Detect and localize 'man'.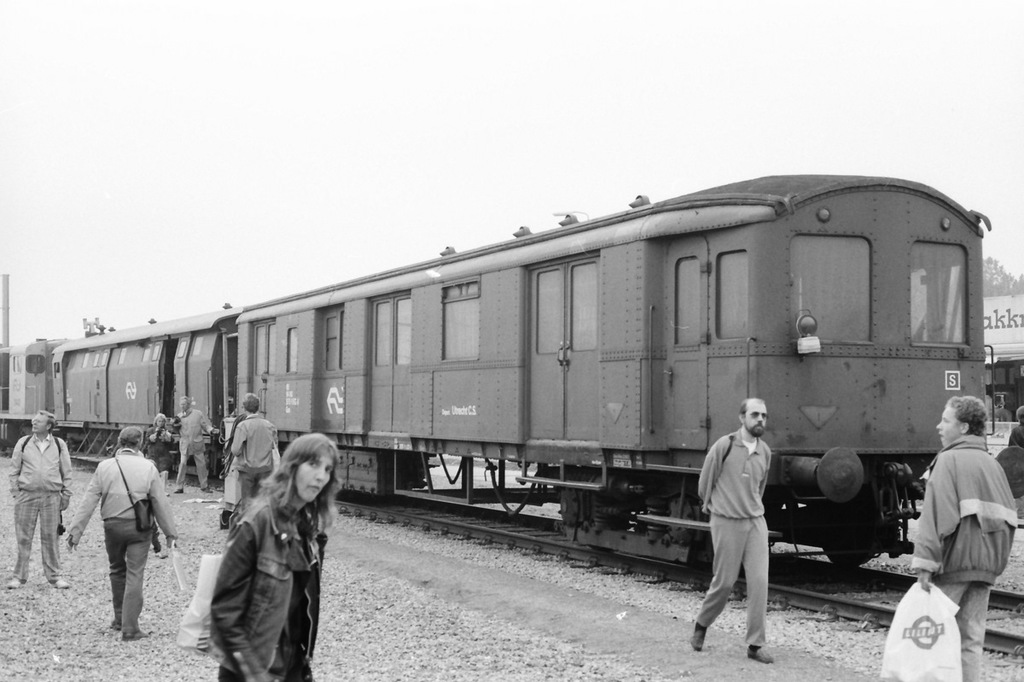
Localized at 64:427:176:637.
